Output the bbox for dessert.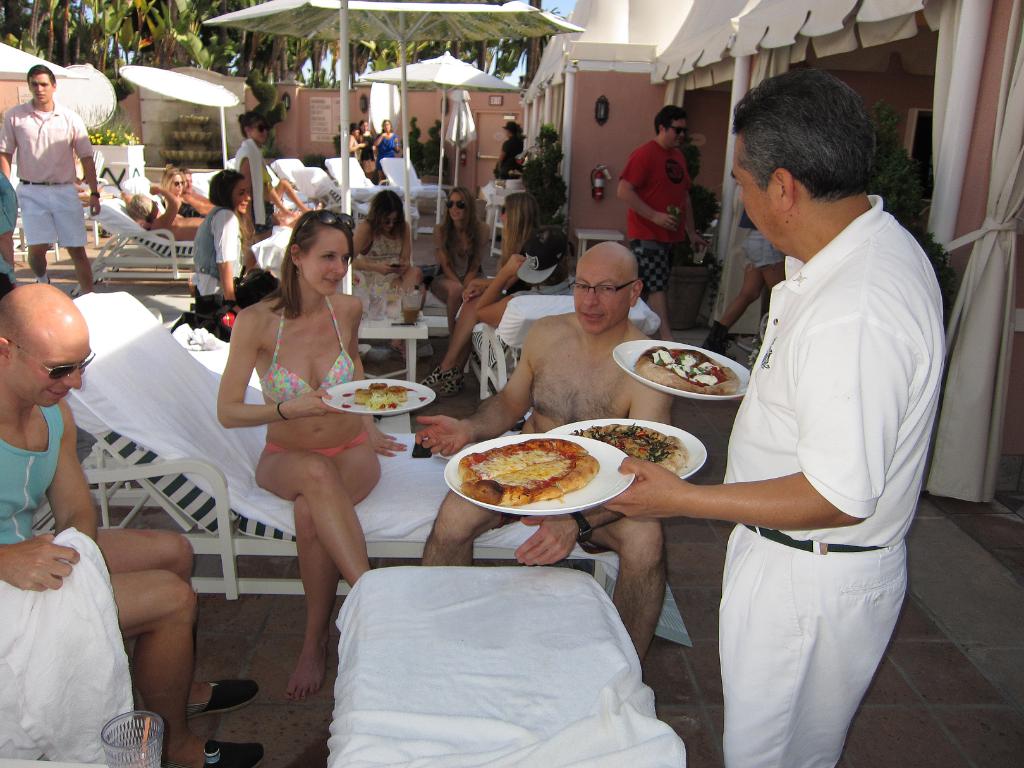
x1=355, y1=381, x2=409, y2=413.
